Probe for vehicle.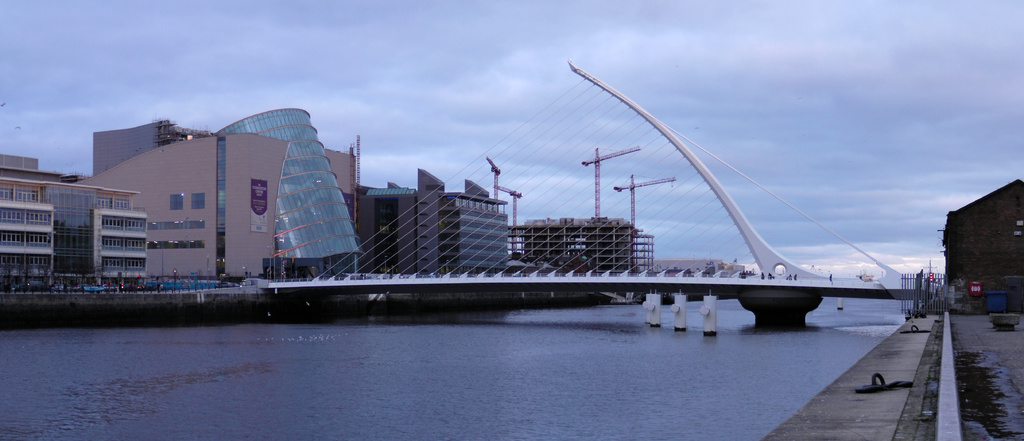
Probe result: (15, 280, 51, 292).
